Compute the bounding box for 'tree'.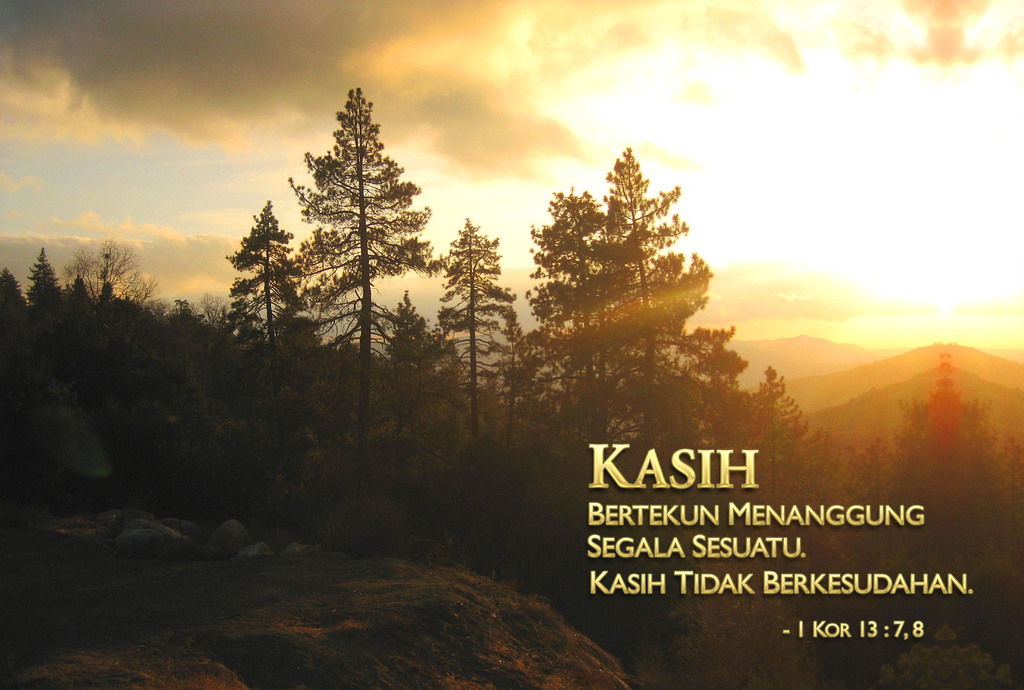
bbox(499, 147, 720, 460).
